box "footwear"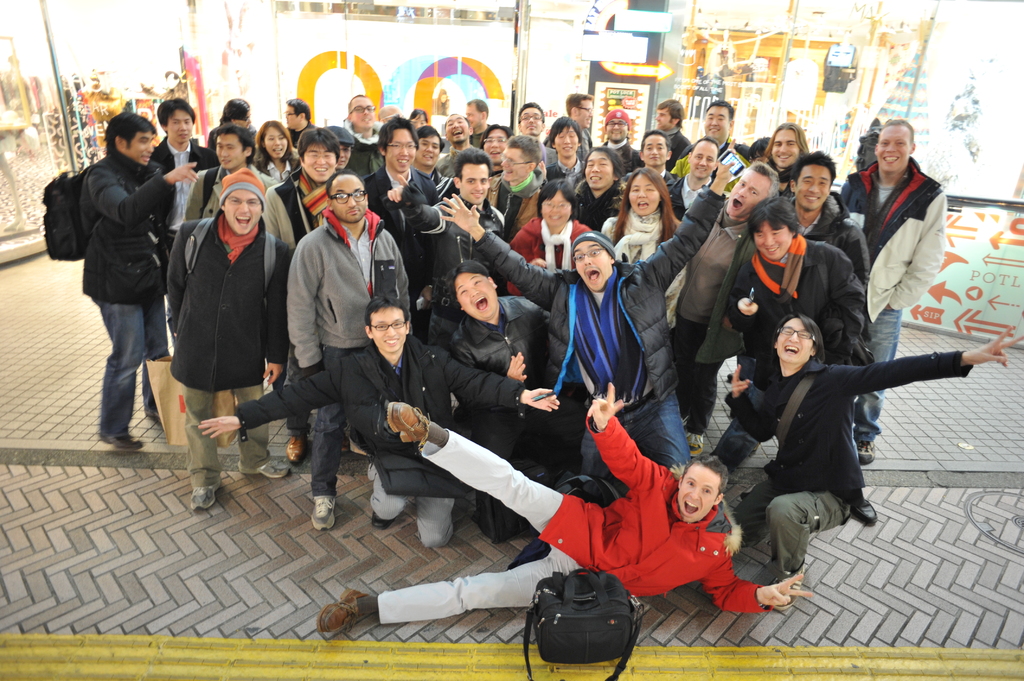
<box>858,440,879,463</box>
